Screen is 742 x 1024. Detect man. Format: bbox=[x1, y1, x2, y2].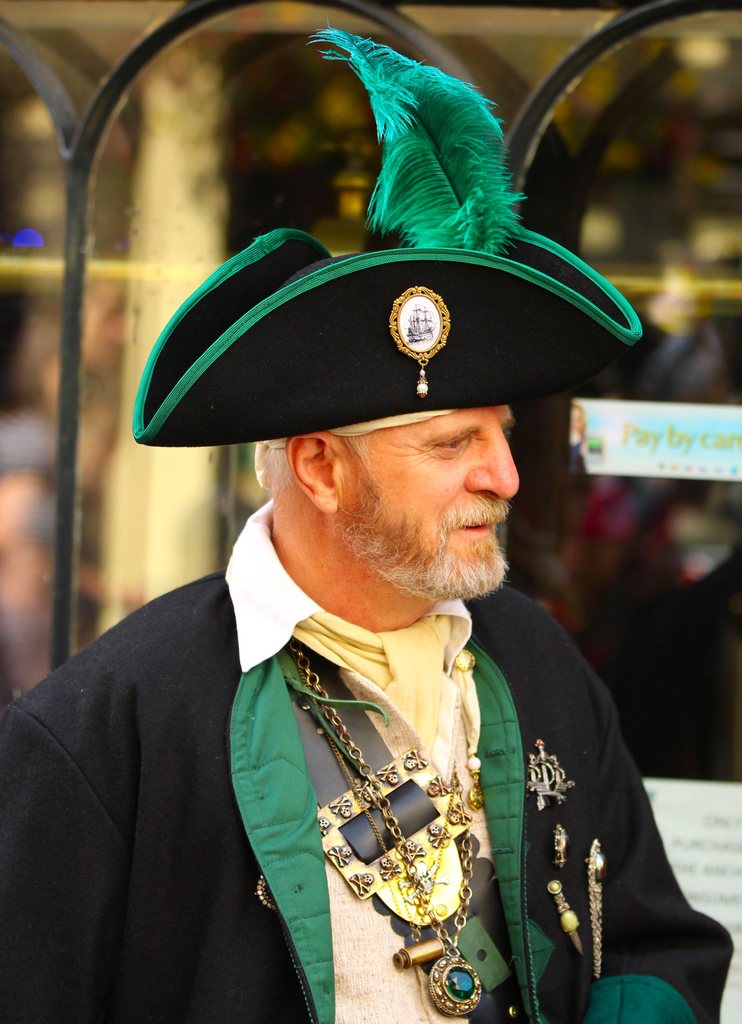
bbox=[0, 357, 723, 1023].
